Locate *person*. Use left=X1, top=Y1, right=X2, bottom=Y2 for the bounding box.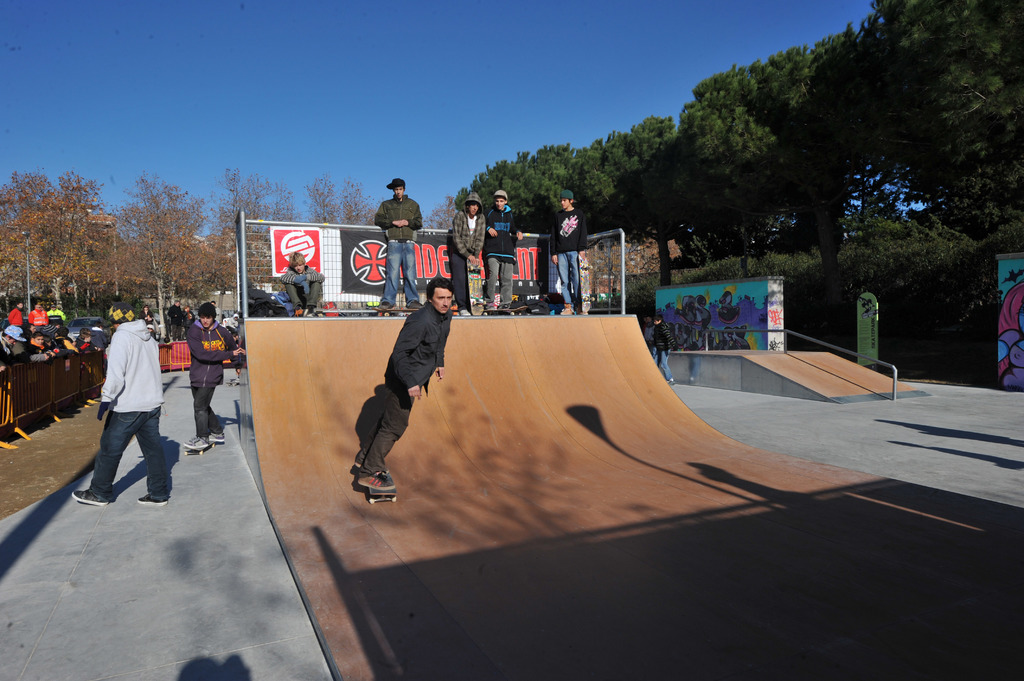
left=446, top=184, right=487, bottom=308.
